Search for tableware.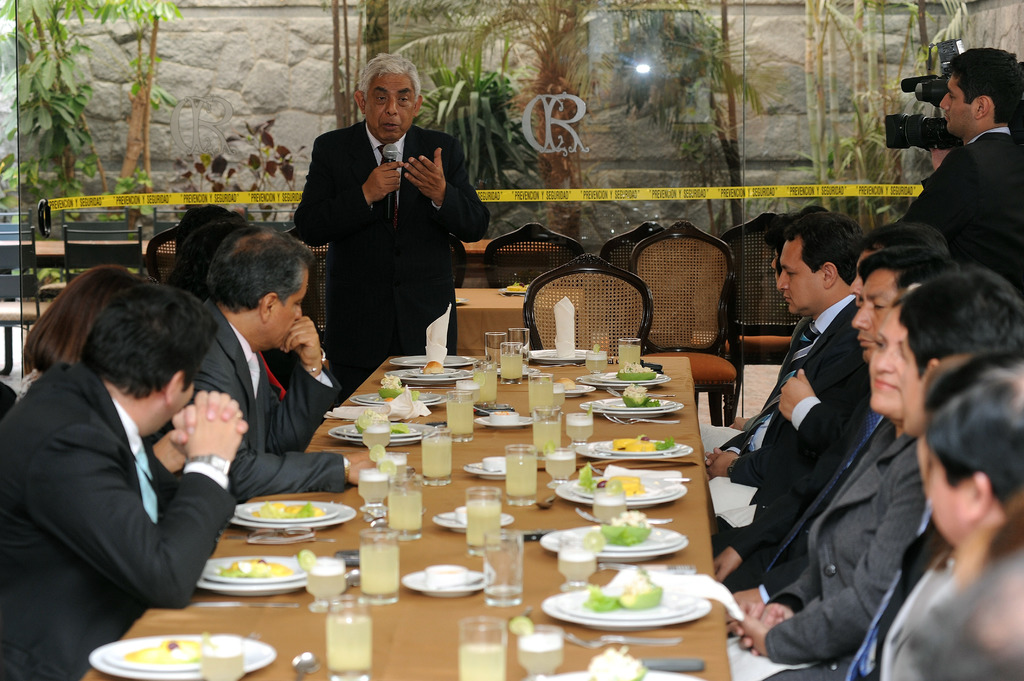
Found at 504, 445, 538, 504.
